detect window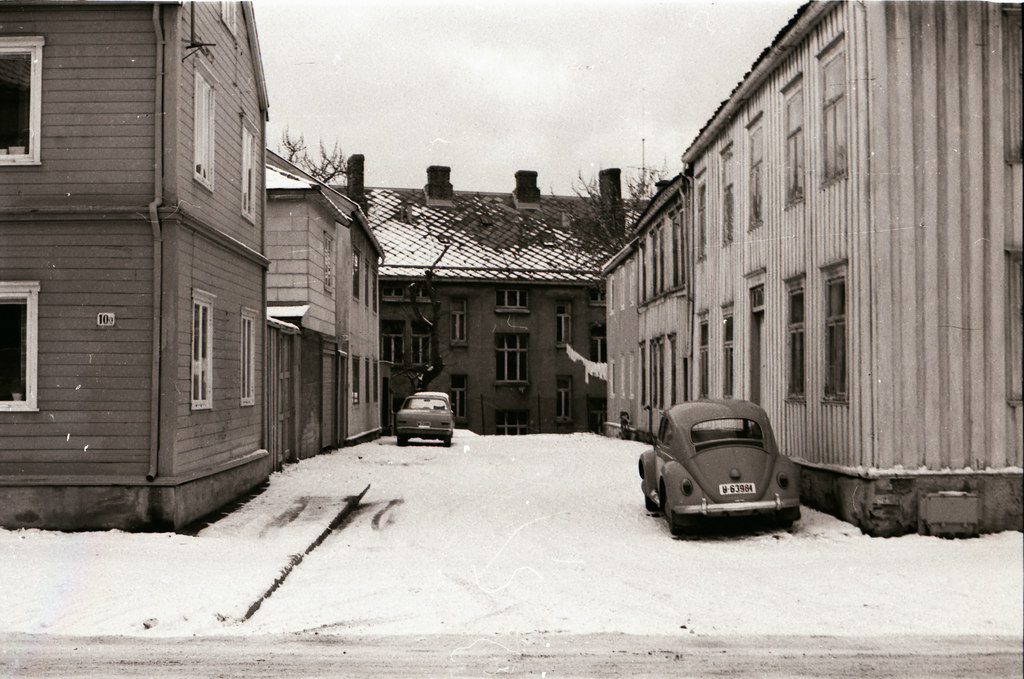
[820, 260, 846, 406]
